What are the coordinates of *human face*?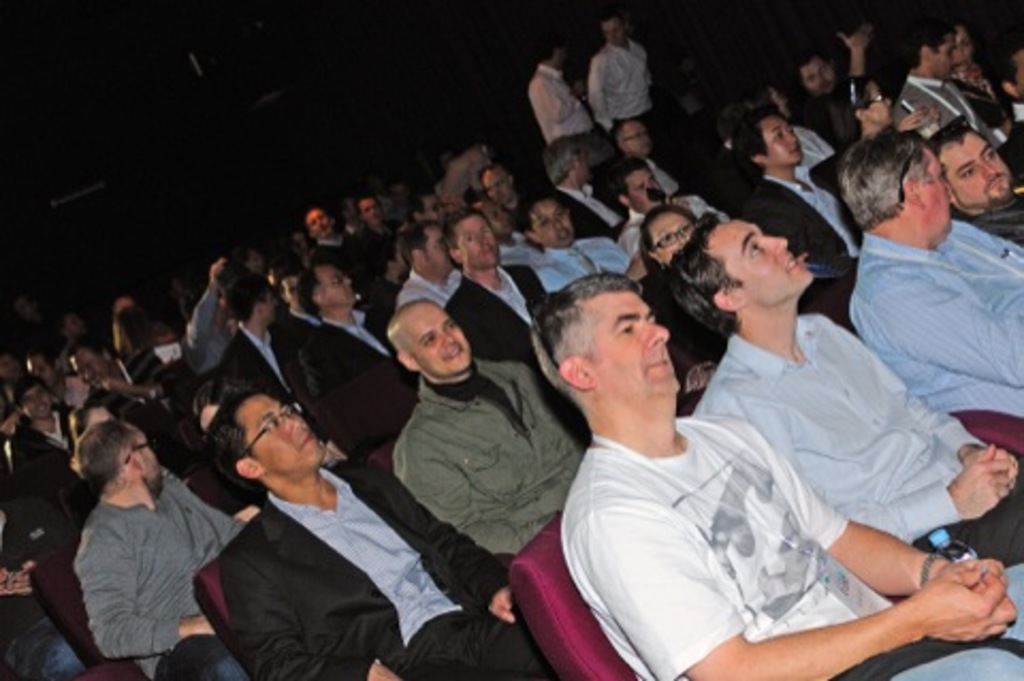
243 393 329 474.
